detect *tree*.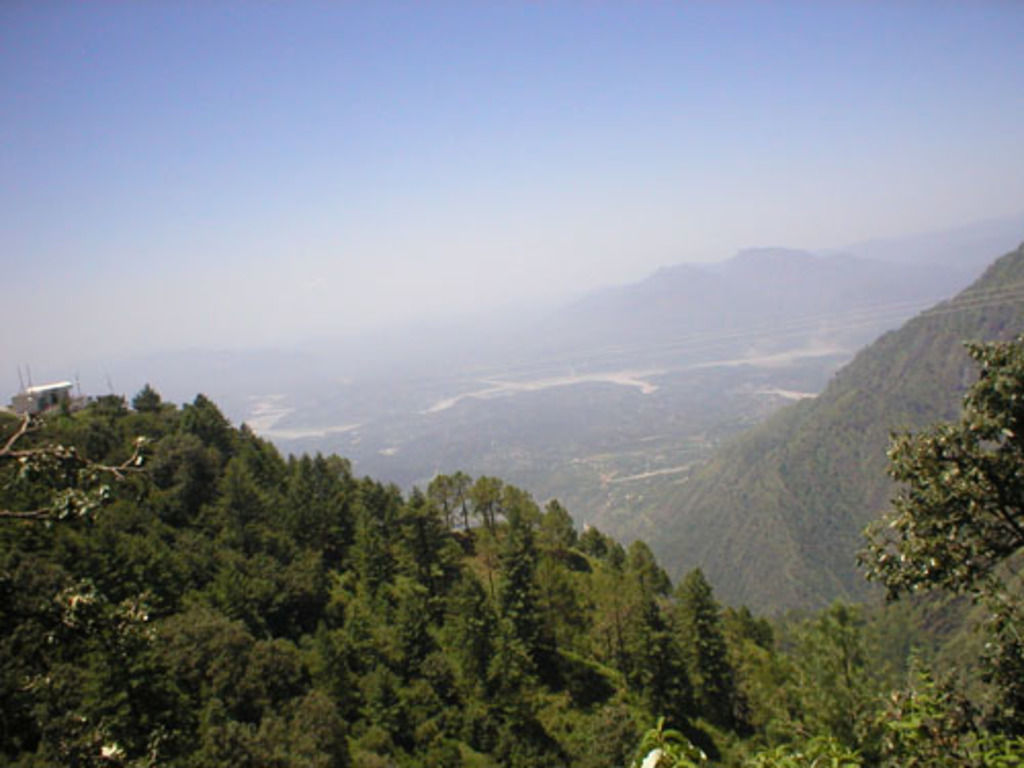
Detected at <region>858, 332, 1022, 670</region>.
